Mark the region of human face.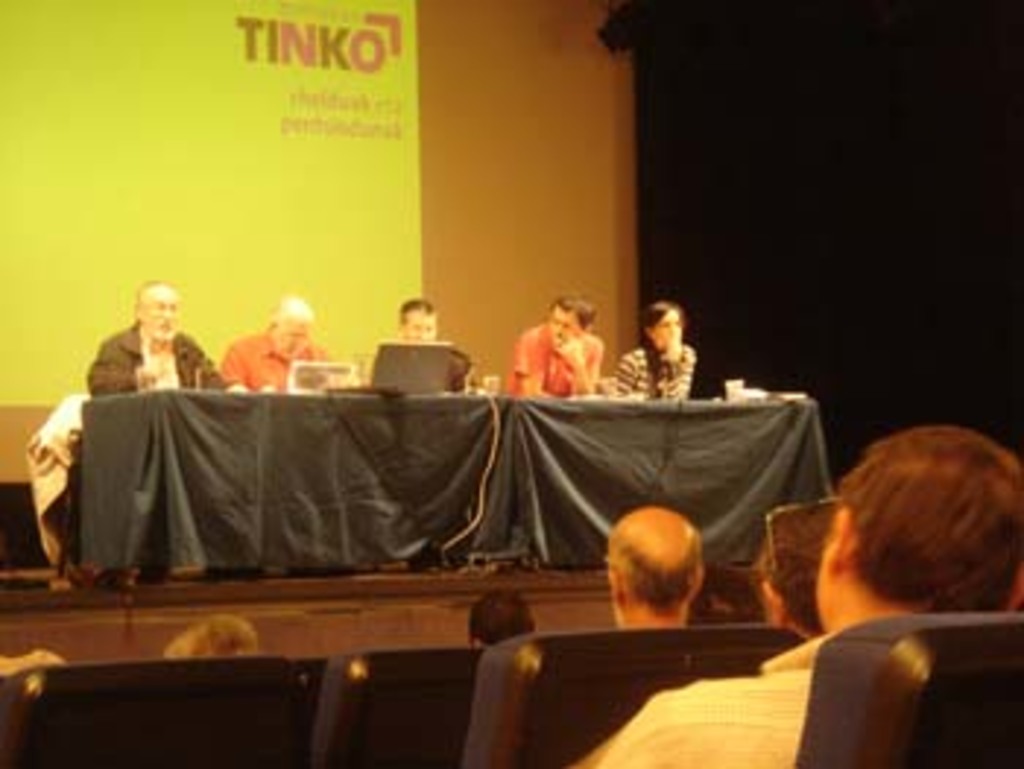
Region: x1=652 y1=310 x2=685 y2=345.
